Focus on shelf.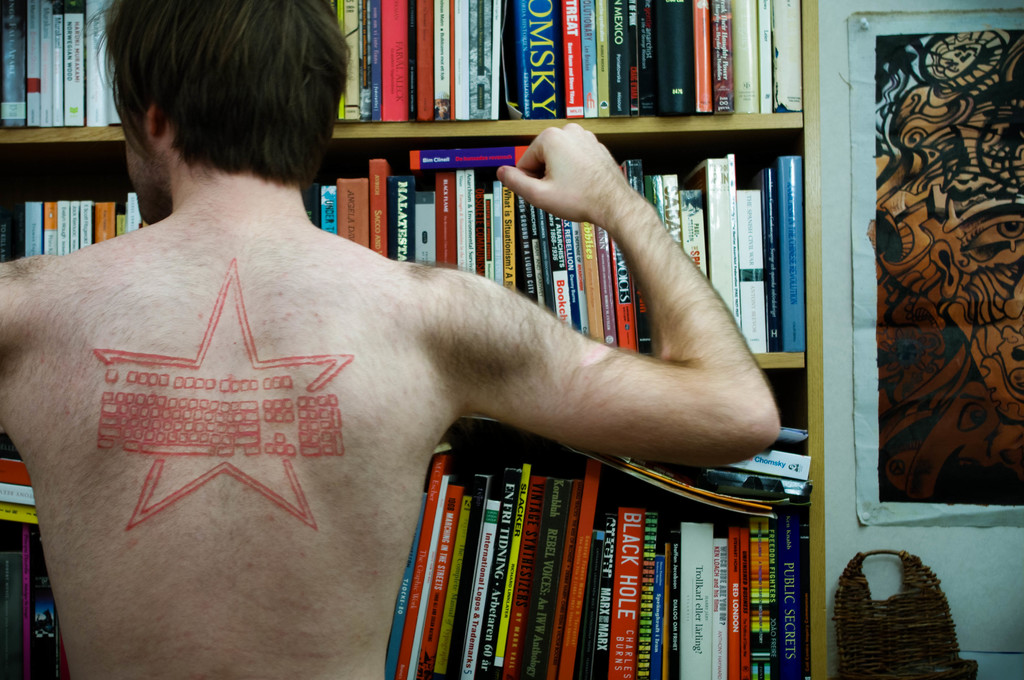
Focused at l=5, t=134, r=816, b=373.
